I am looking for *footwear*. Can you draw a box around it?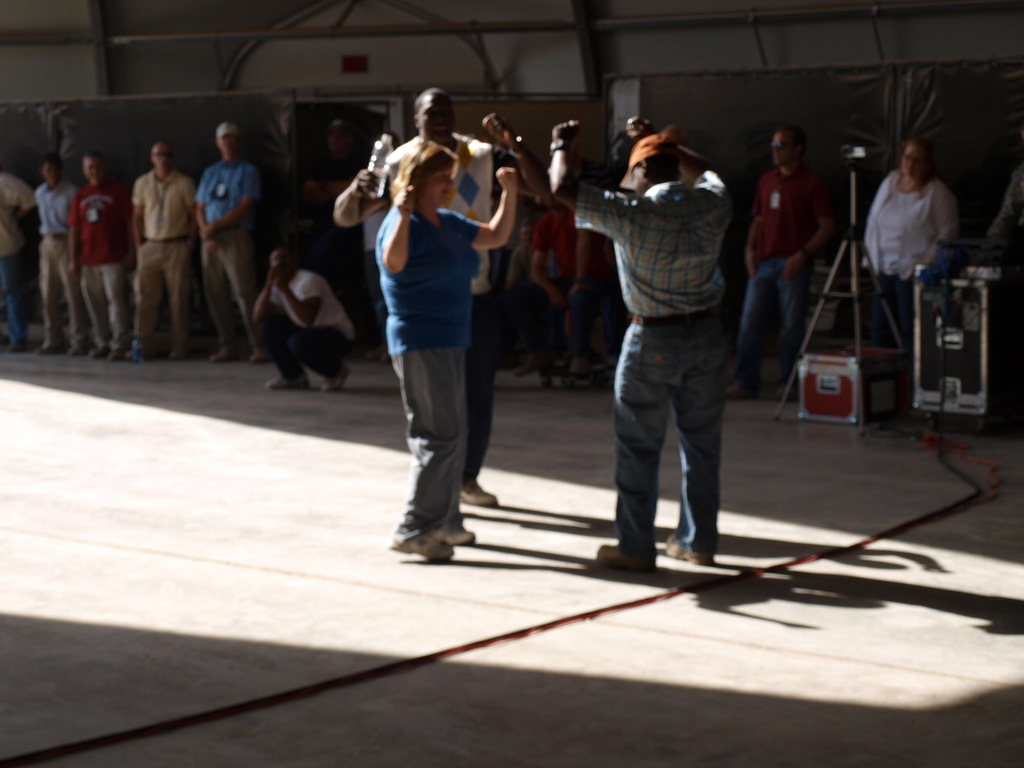
Sure, the bounding box is 434,519,474,549.
